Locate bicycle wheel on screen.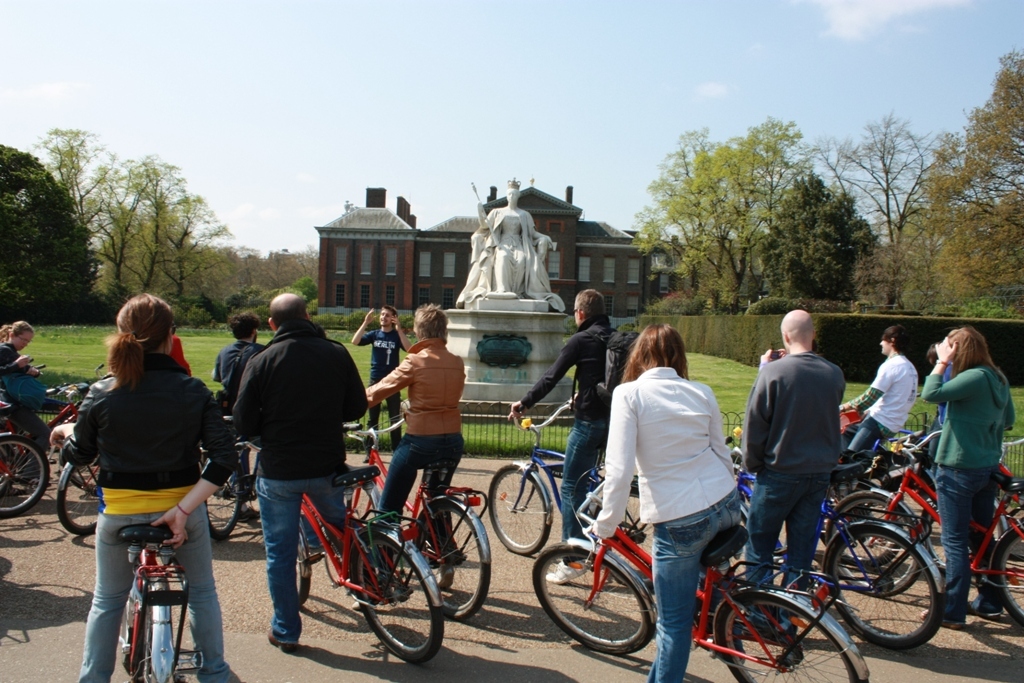
On screen at locate(486, 458, 551, 561).
